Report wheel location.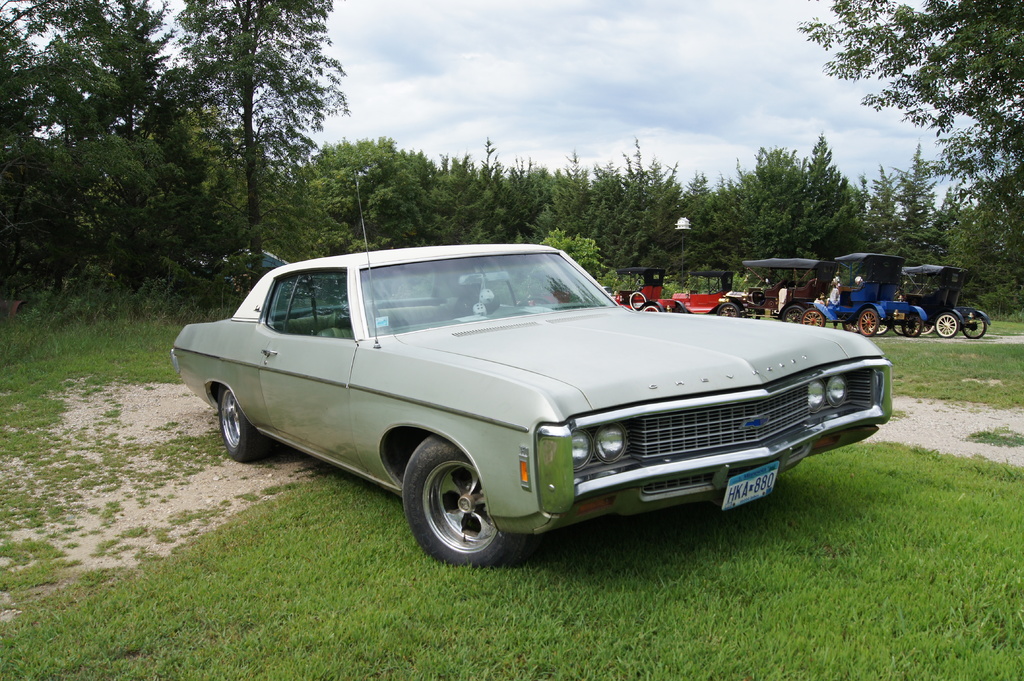
Report: Rect(963, 314, 987, 340).
